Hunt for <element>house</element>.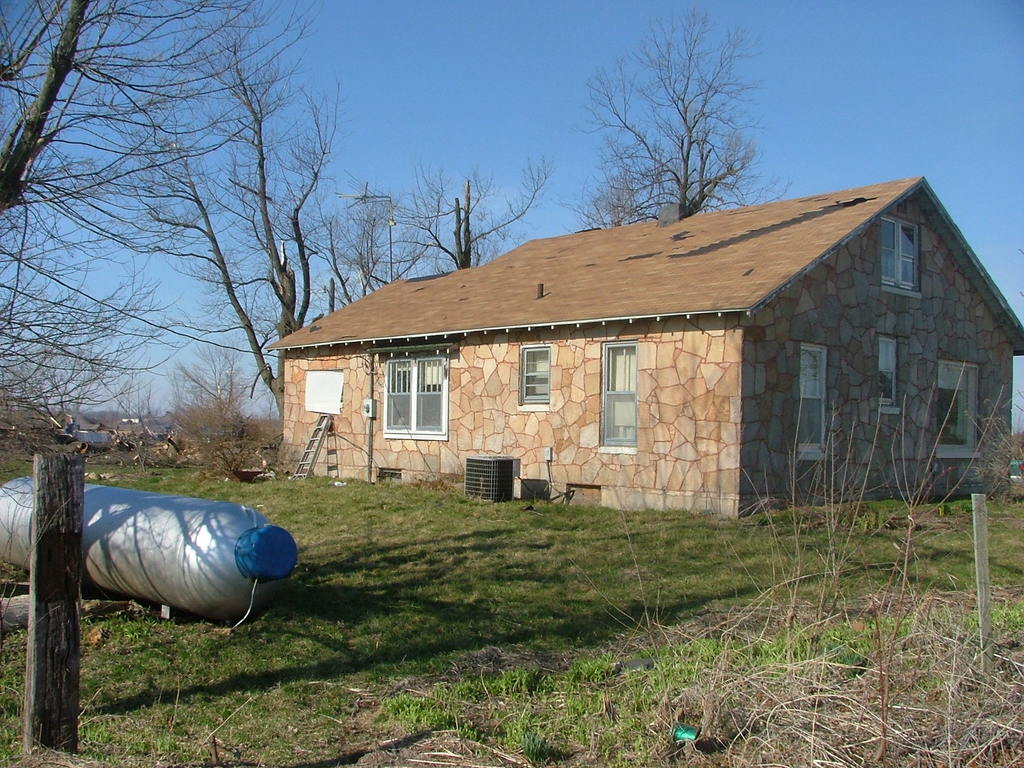
Hunted down at 268,172,1023,516.
